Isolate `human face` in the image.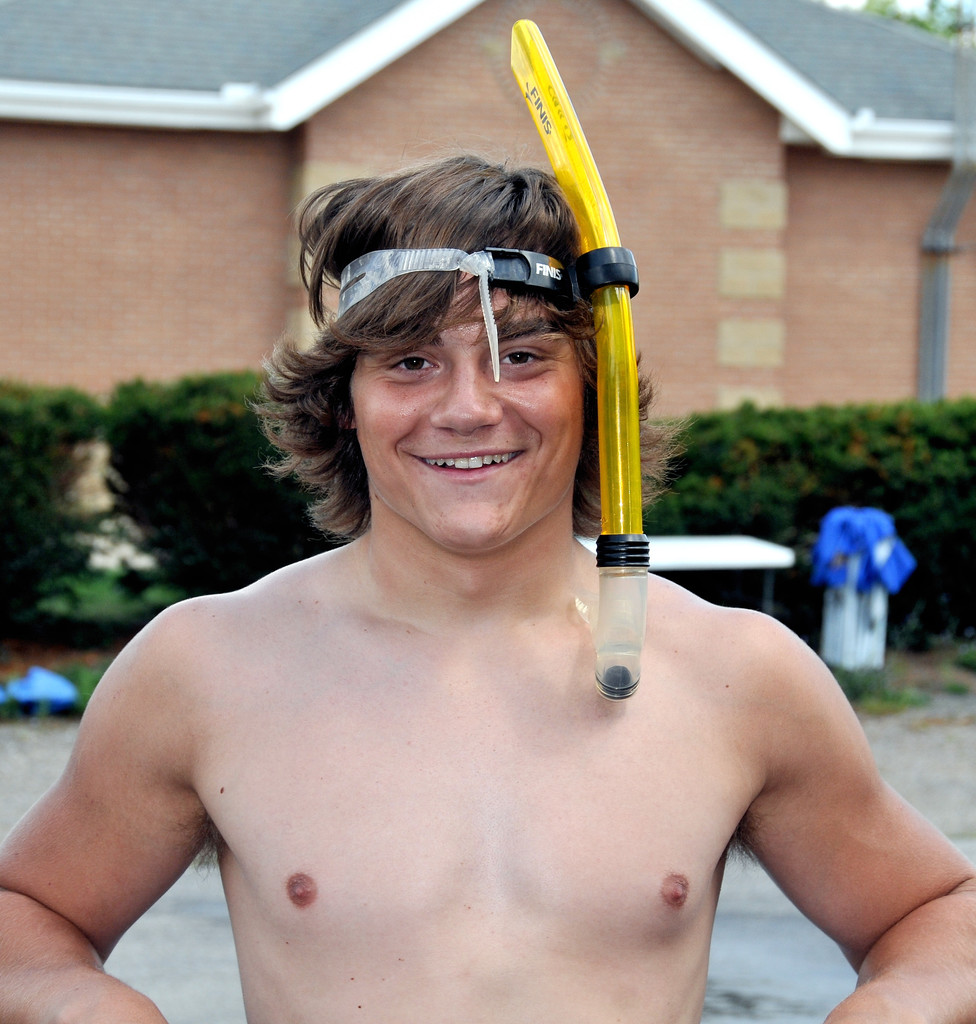
Isolated region: region(350, 276, 584, 557).
